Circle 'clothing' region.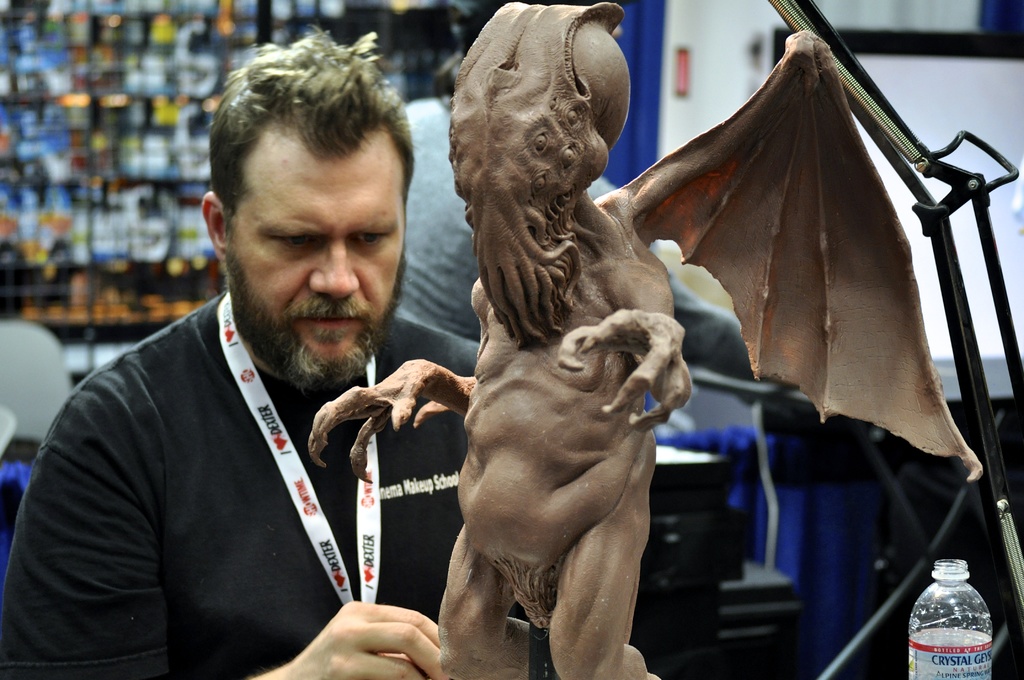
Region: locate(0, 287, 483, 679).
